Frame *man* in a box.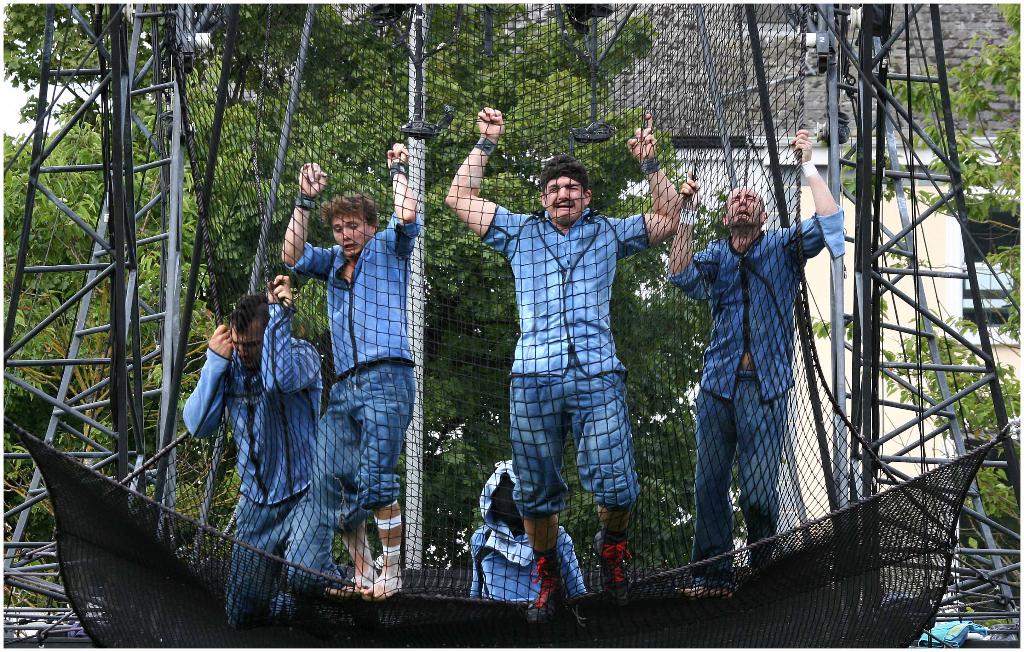
666, 126, 846, 601.
